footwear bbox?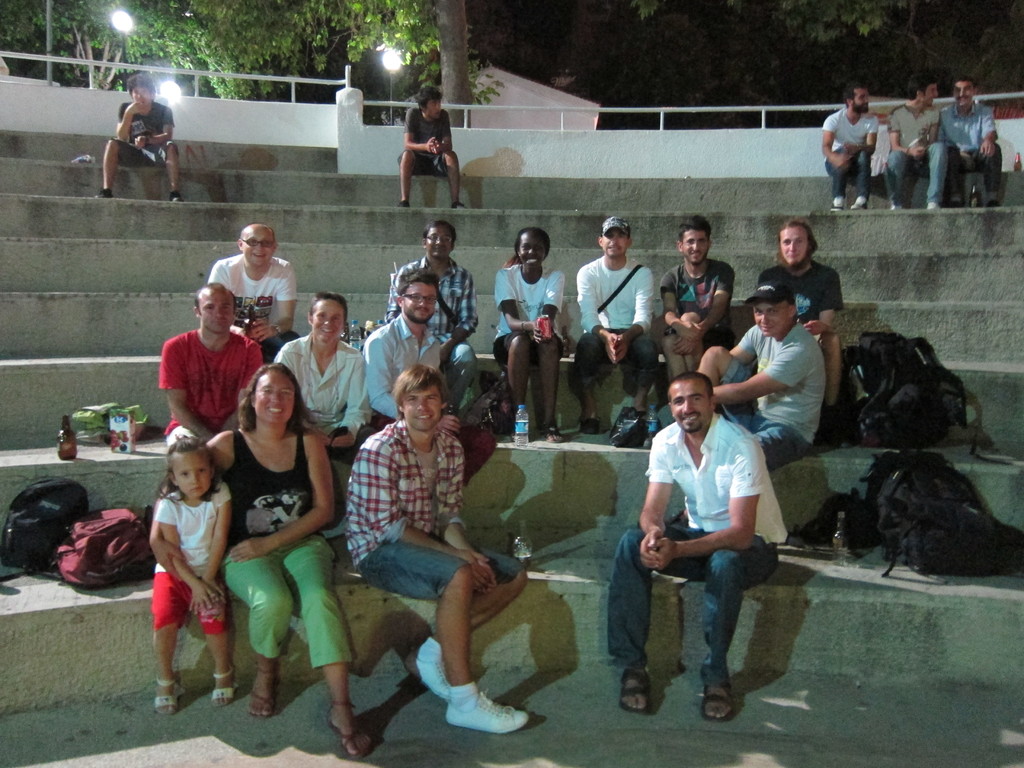
locate(953, 195, 965, 211)
